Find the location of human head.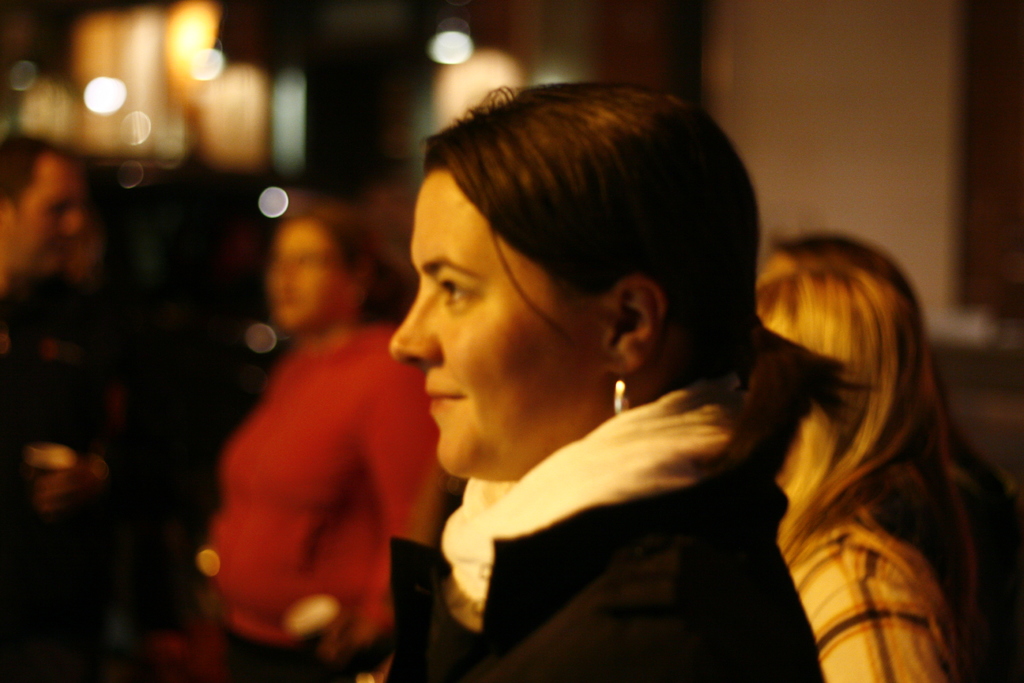
Location: locate(267, 205, 373, 333).
